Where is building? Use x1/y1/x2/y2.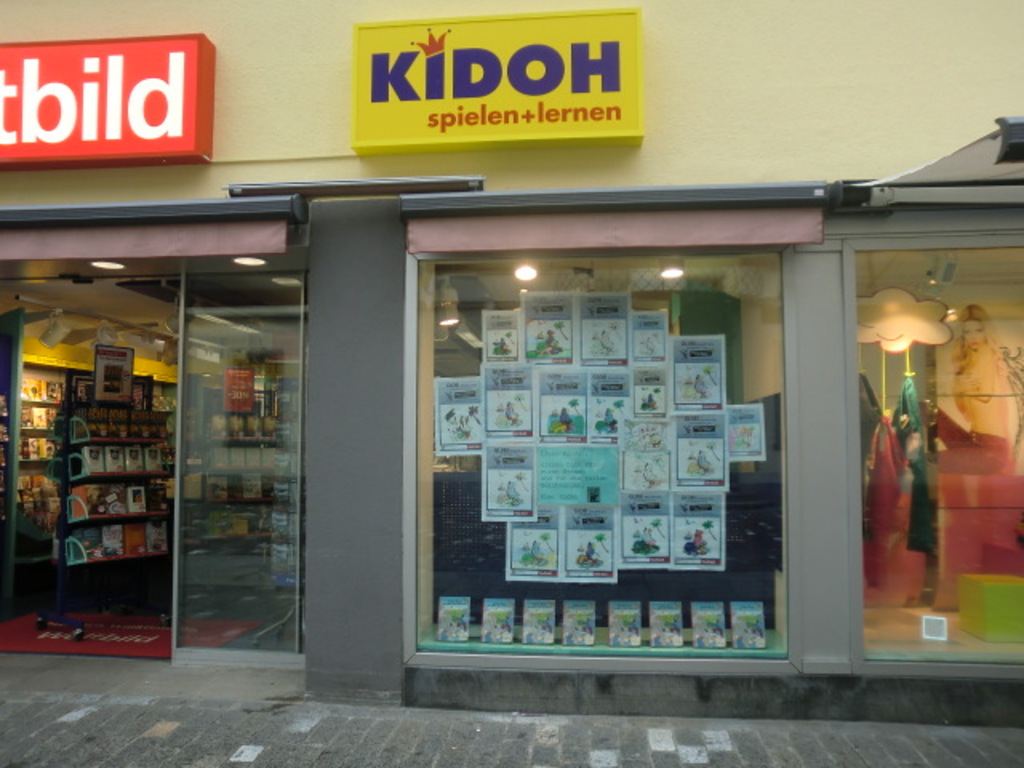
0/0/1022/728.
